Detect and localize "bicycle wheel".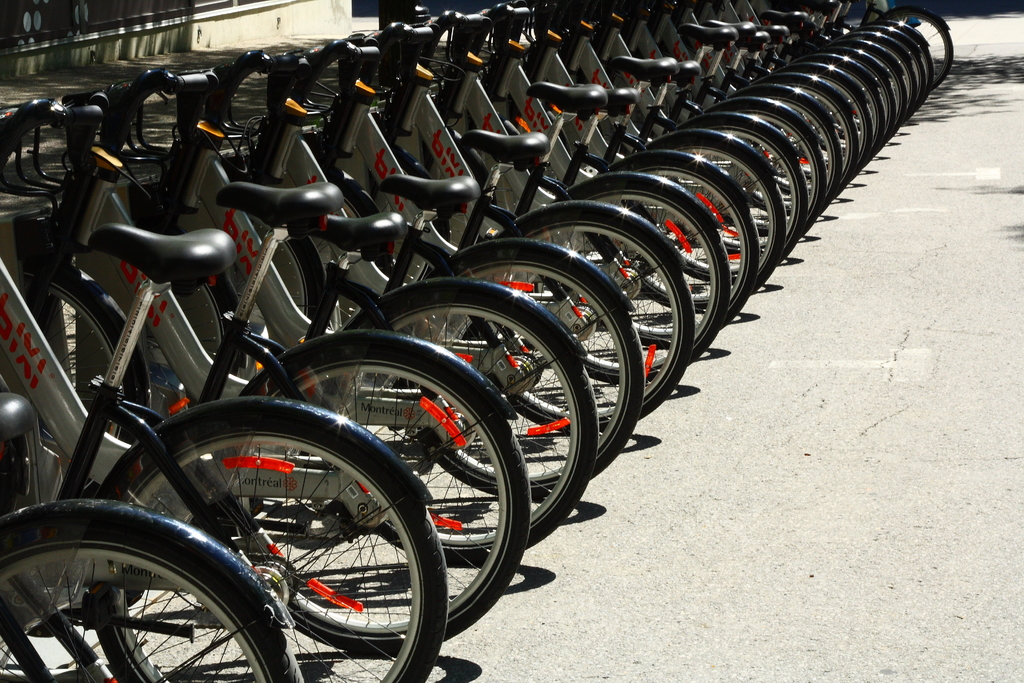
Localized at <bbox>223, 173, 326, 357</bbox>.
